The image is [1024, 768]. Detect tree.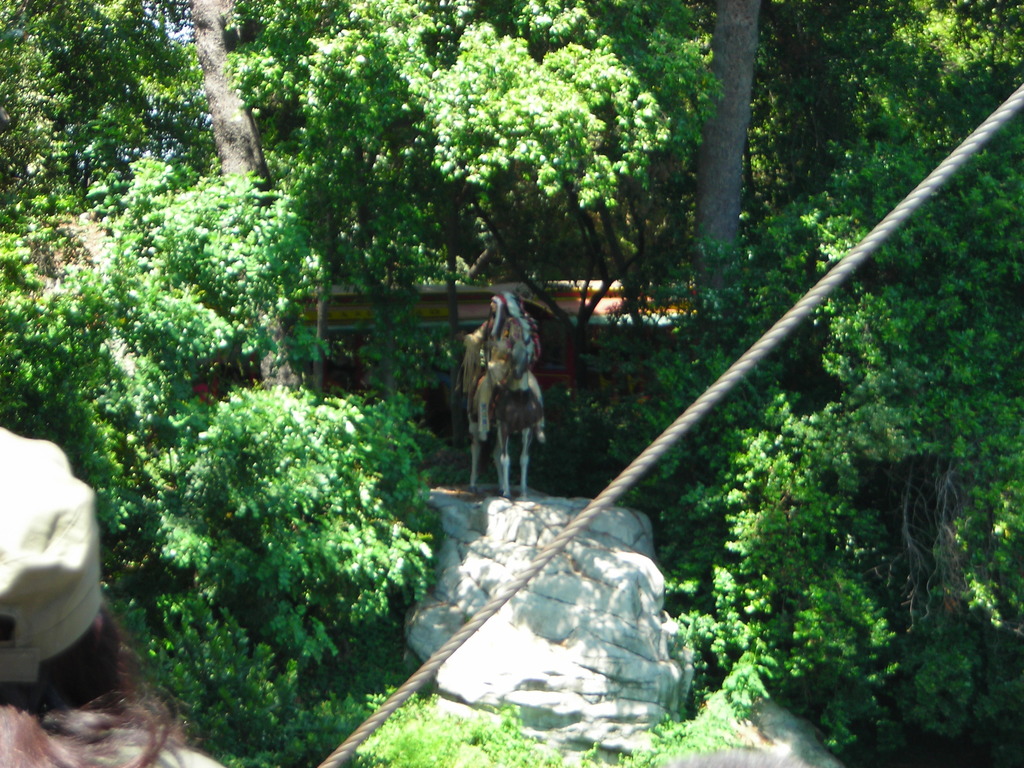
Detection: rect(609, 110, 1020, 767).
